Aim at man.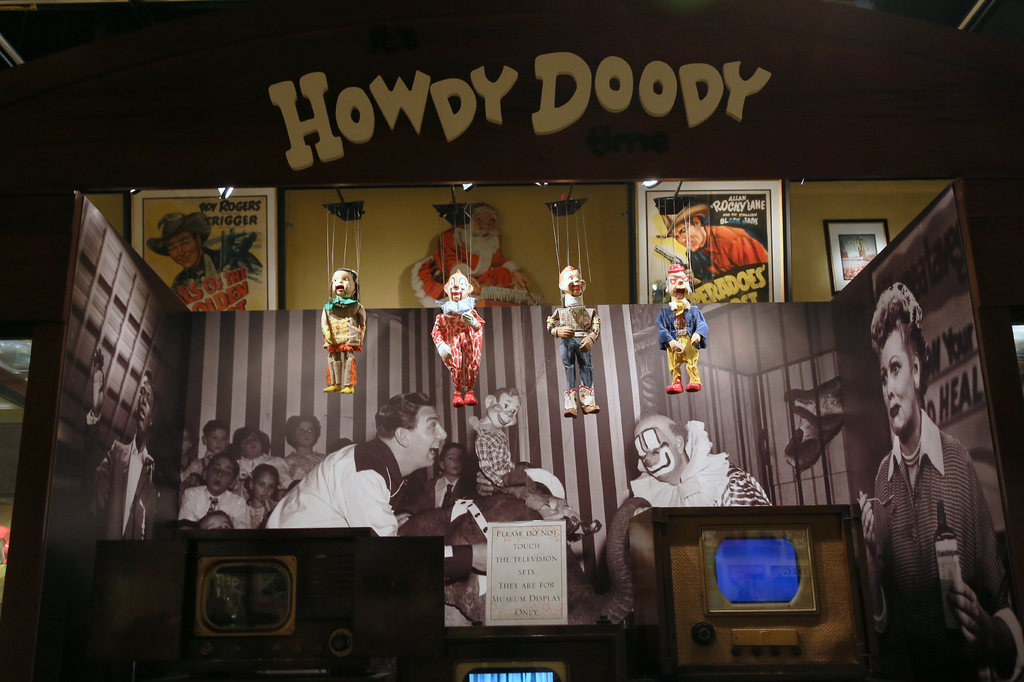
Aimed at box(253, 410, 442, 571).
